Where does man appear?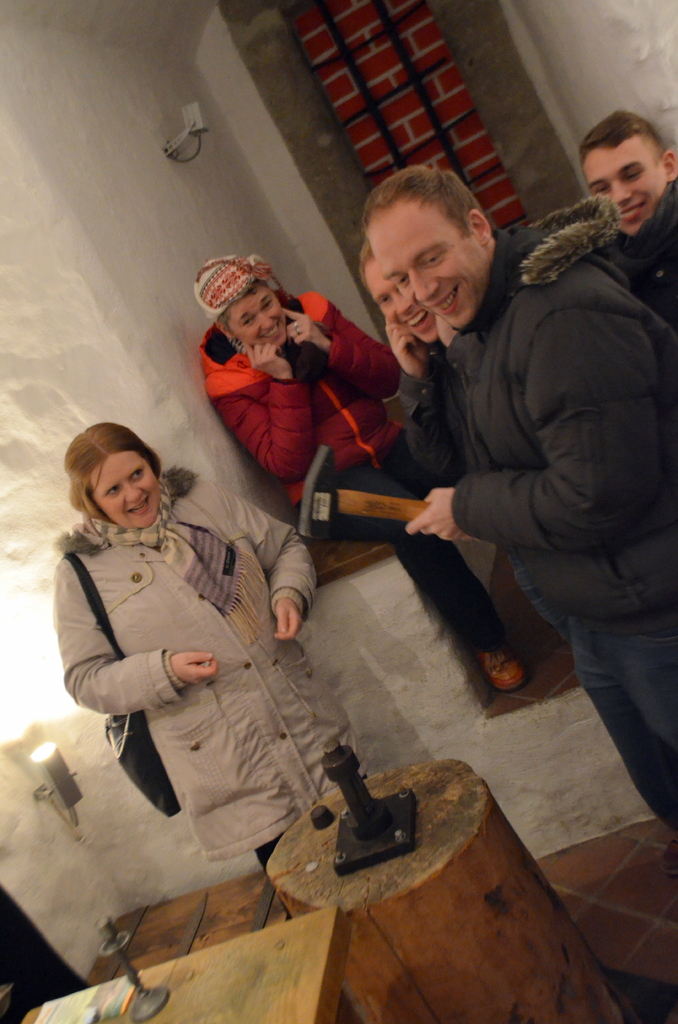
Appears at x1=354 y1=160 x2=677 y2=837.
